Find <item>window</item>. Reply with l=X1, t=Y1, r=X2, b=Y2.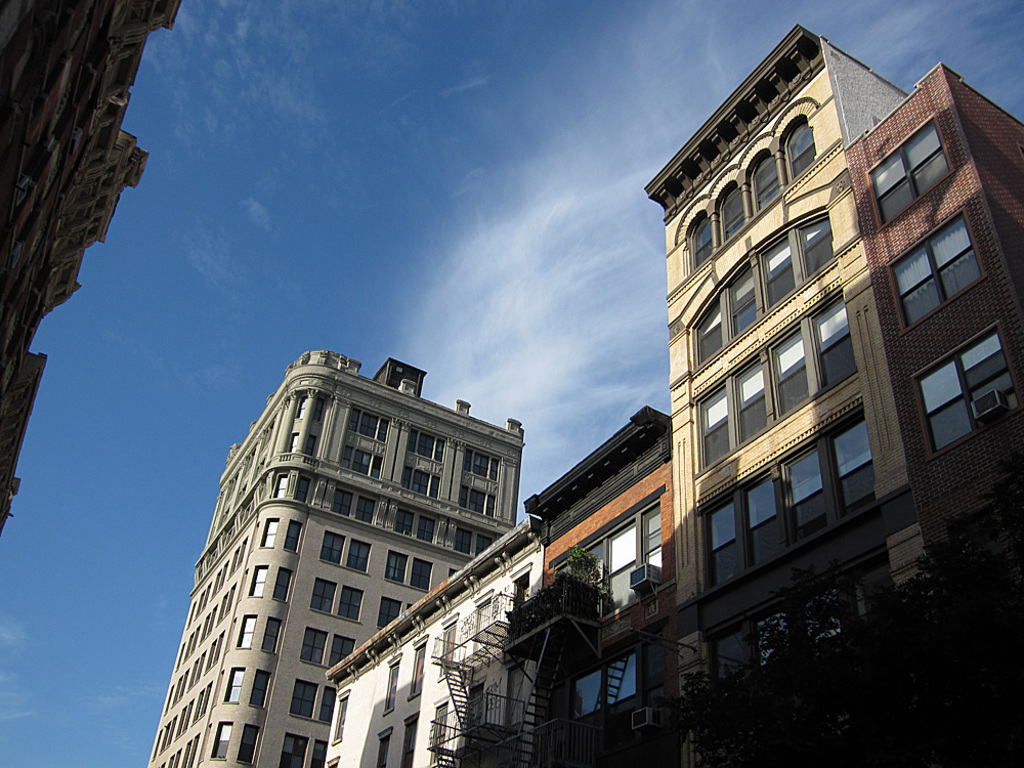
l=354, t=449, r=377, b=478.
